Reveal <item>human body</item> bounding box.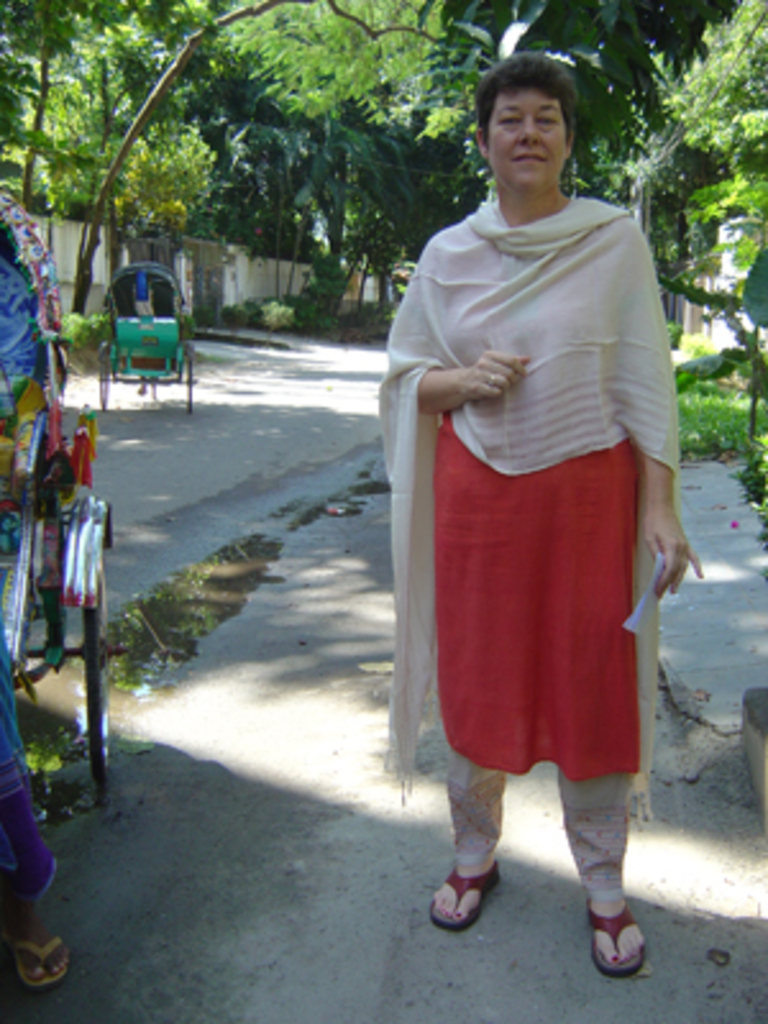
Revealed: (392,54,684,957).
